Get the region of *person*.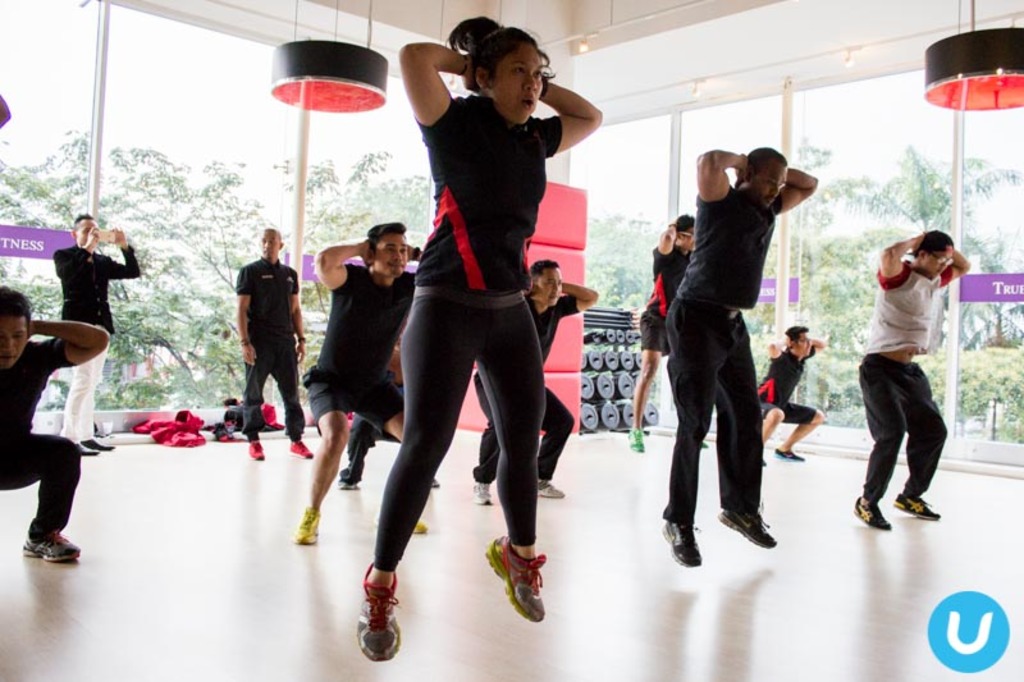
x1=663, y1=141, x2=824, y2=573.
